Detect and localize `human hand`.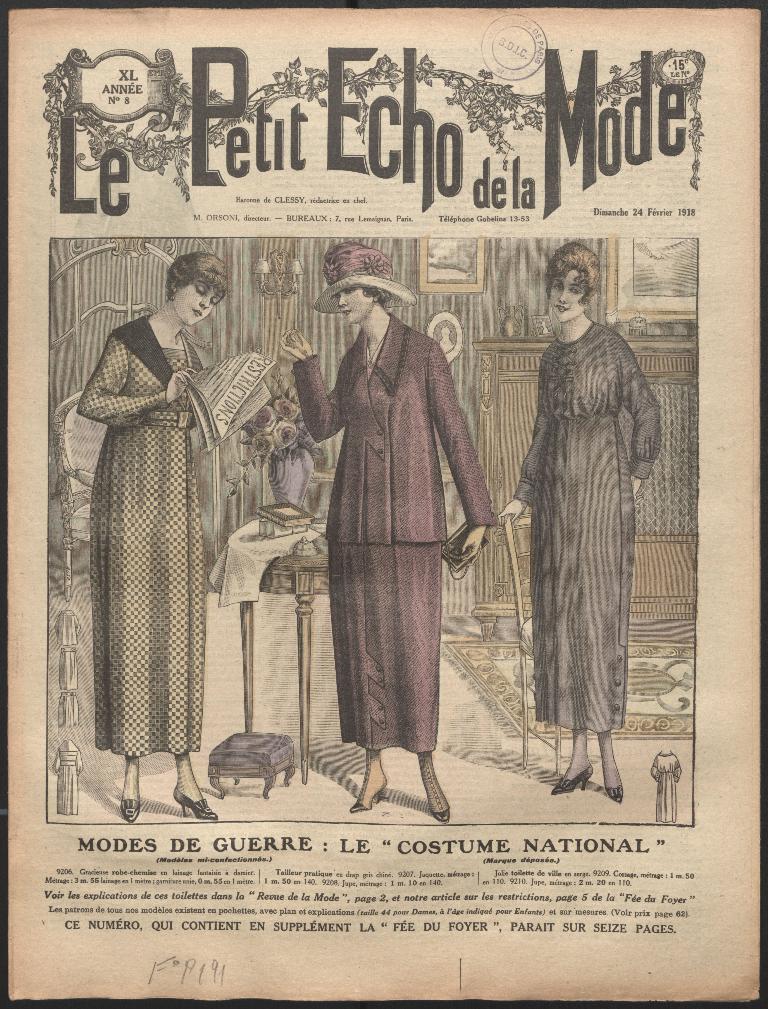
Localized at [x1=493, y1=498, x2=529, y2=521].
